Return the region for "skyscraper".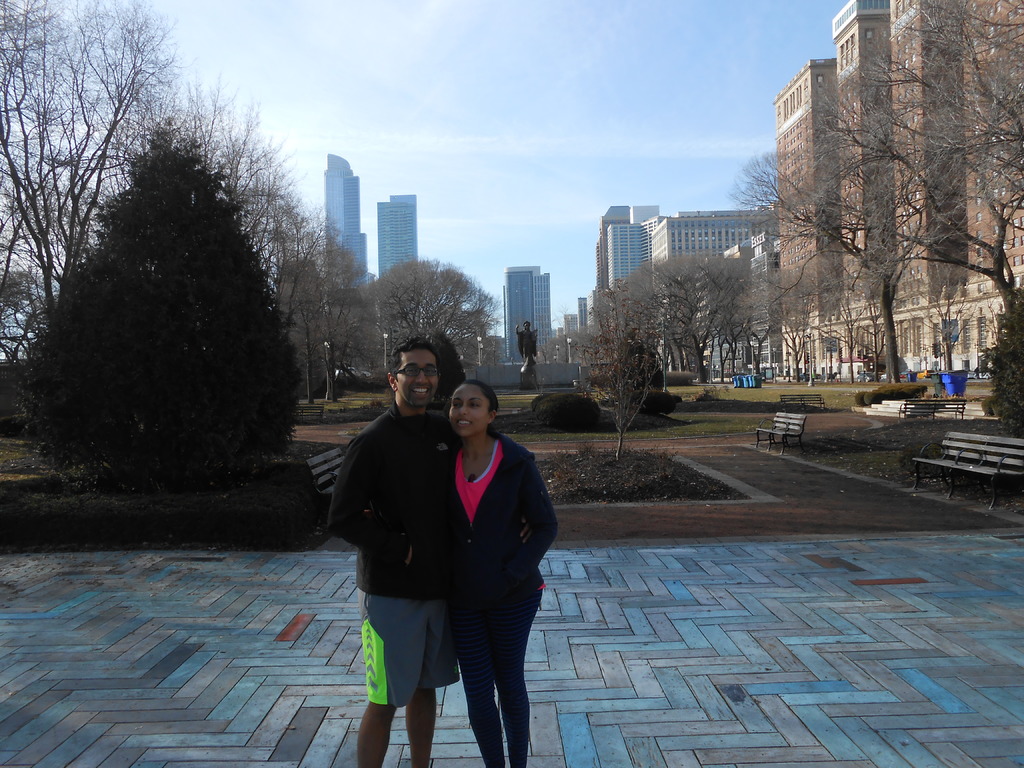
rect(501, 266, 552, 360).
